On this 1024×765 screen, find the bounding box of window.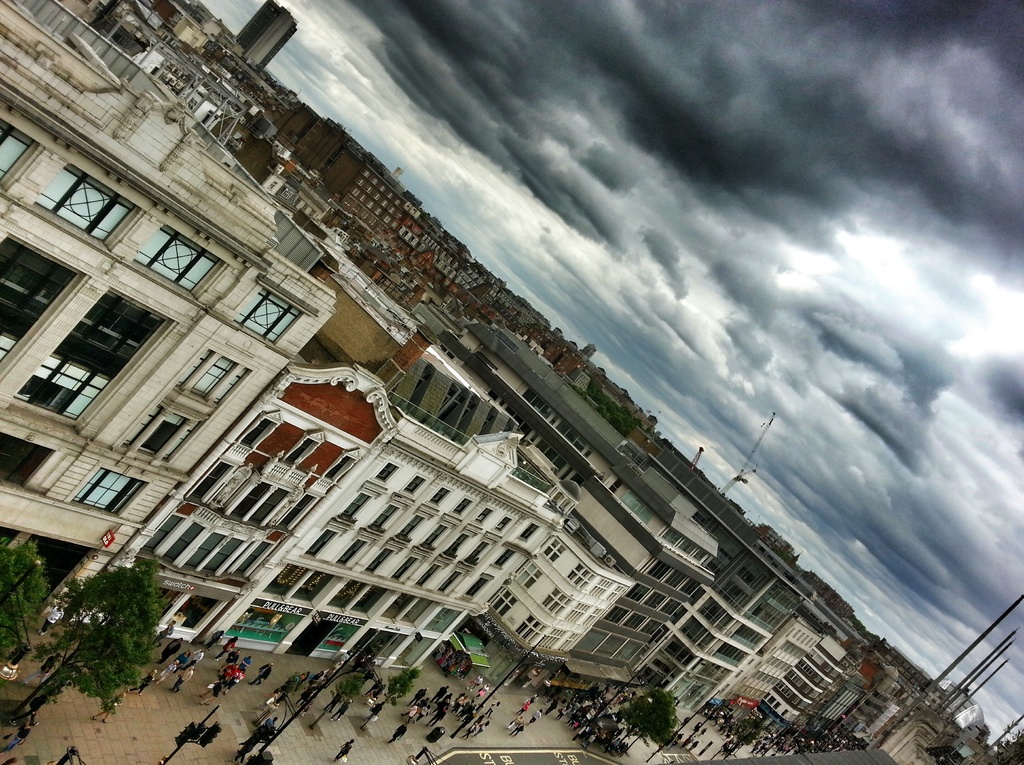
Bounding box: region(229, 271, 320, 356).
